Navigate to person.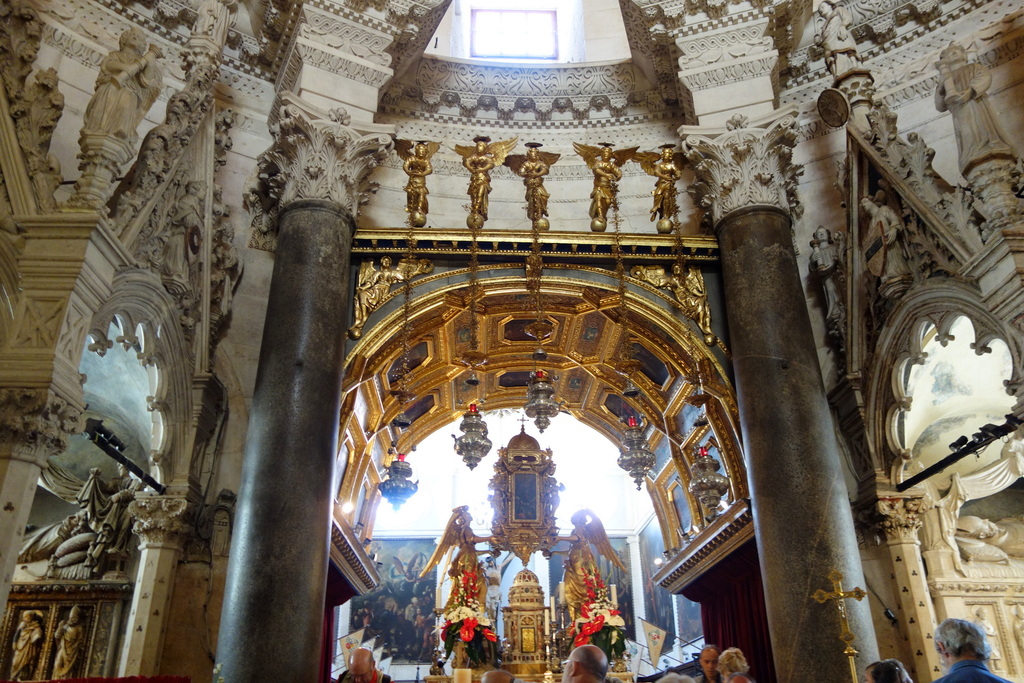
Navigation target: 78/458/147/559.
